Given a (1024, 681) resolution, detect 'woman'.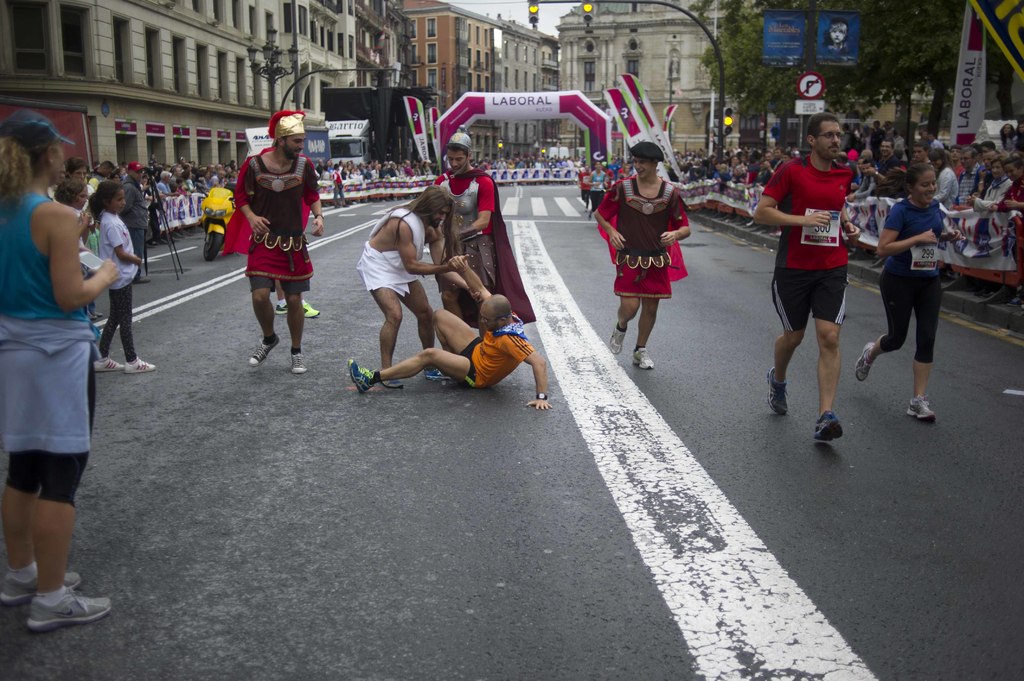
(730, 147, 744, 176).
